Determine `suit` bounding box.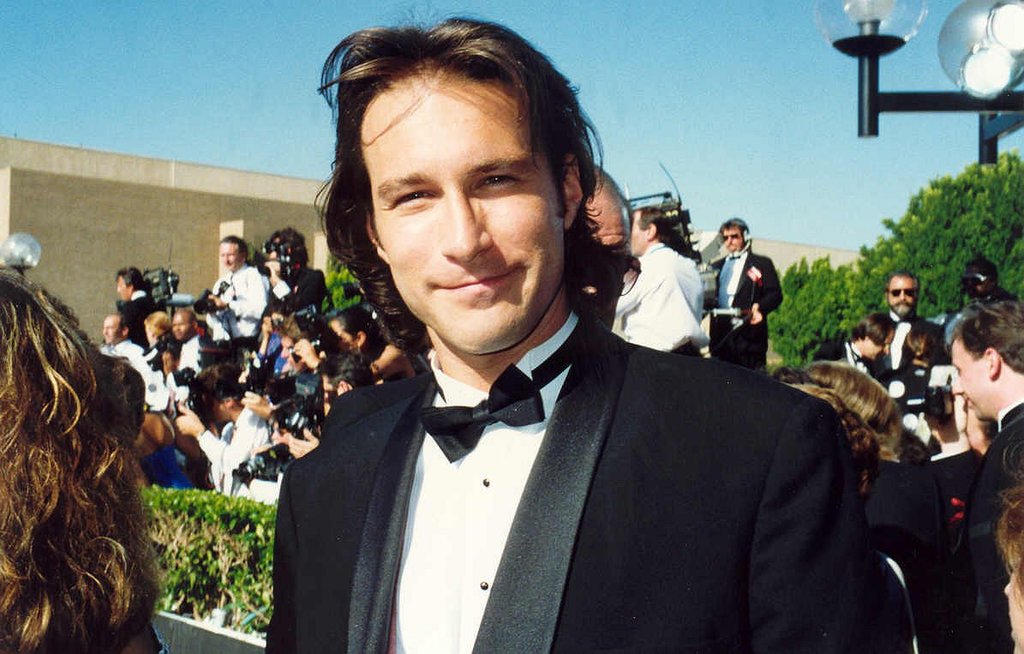
Determined: bbox=(826, 340, 880, 396).
